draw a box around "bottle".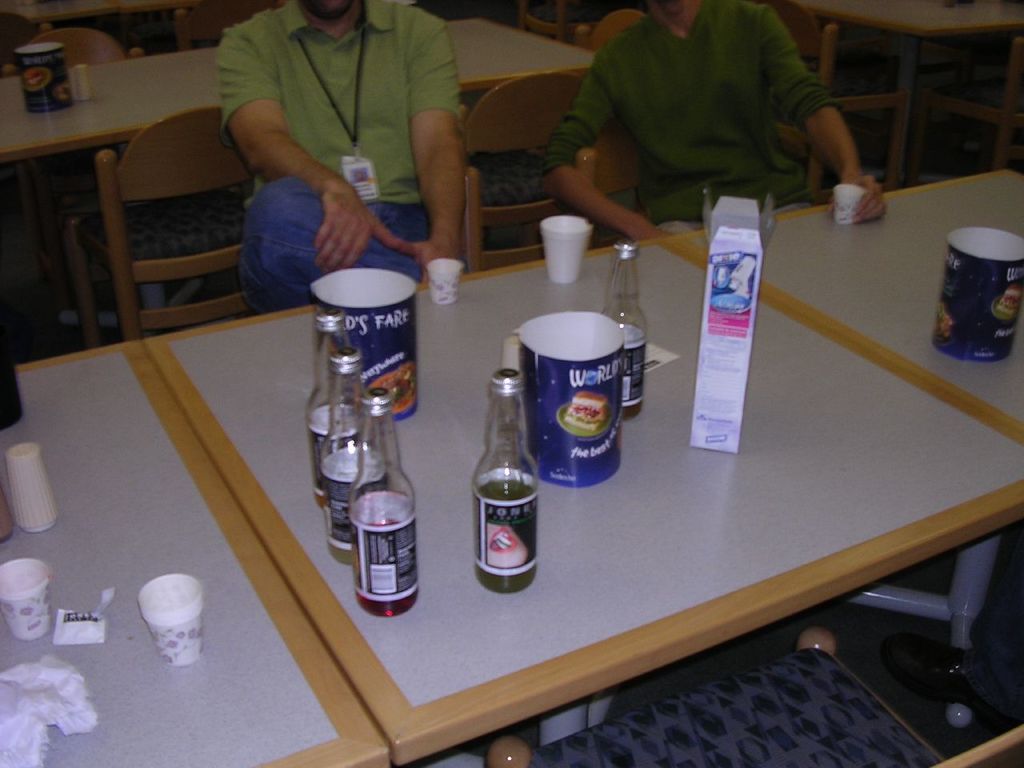
bbox=[312, 304, 362, 487].
